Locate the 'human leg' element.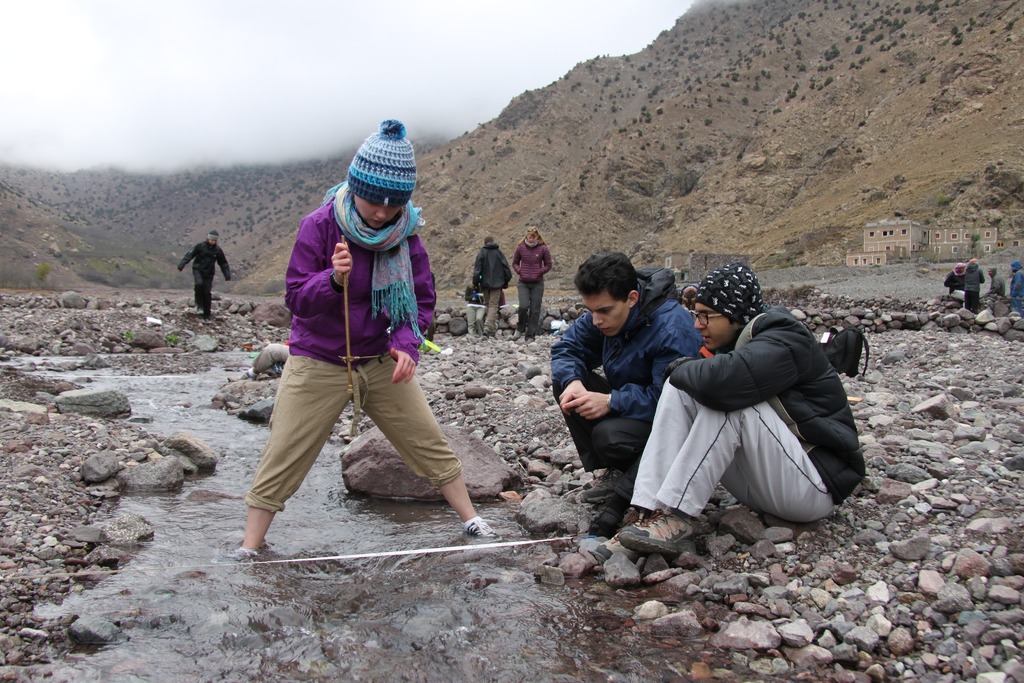
Element bbox: 518,277,529,338.
